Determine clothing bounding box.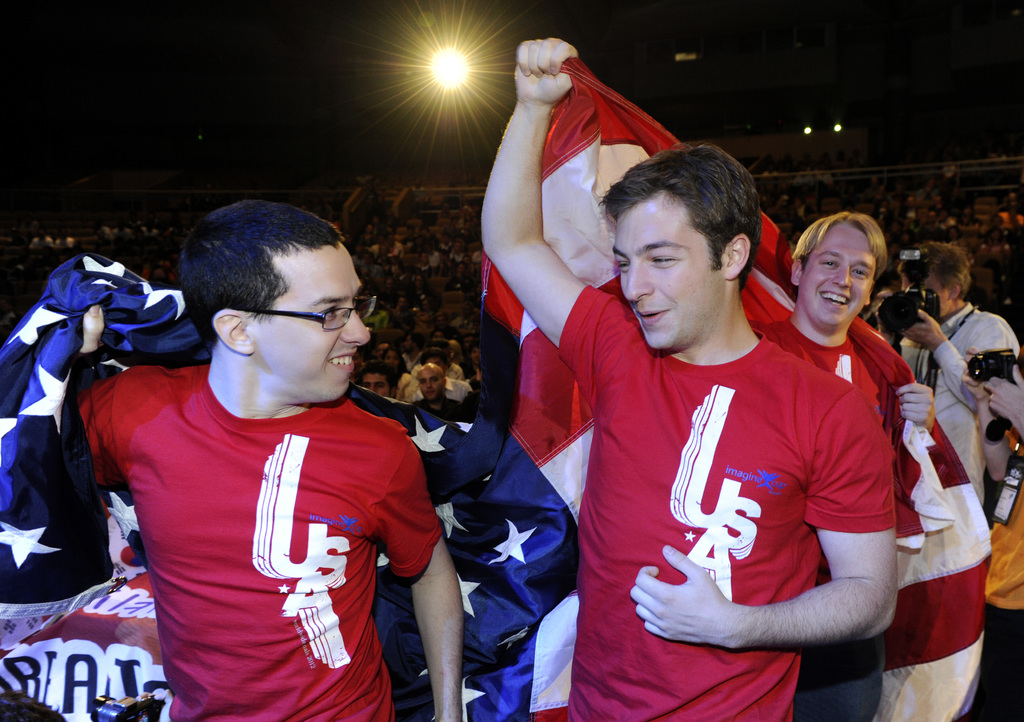
Determined: (x1=740, y1=307, x2=947, y2=570).
